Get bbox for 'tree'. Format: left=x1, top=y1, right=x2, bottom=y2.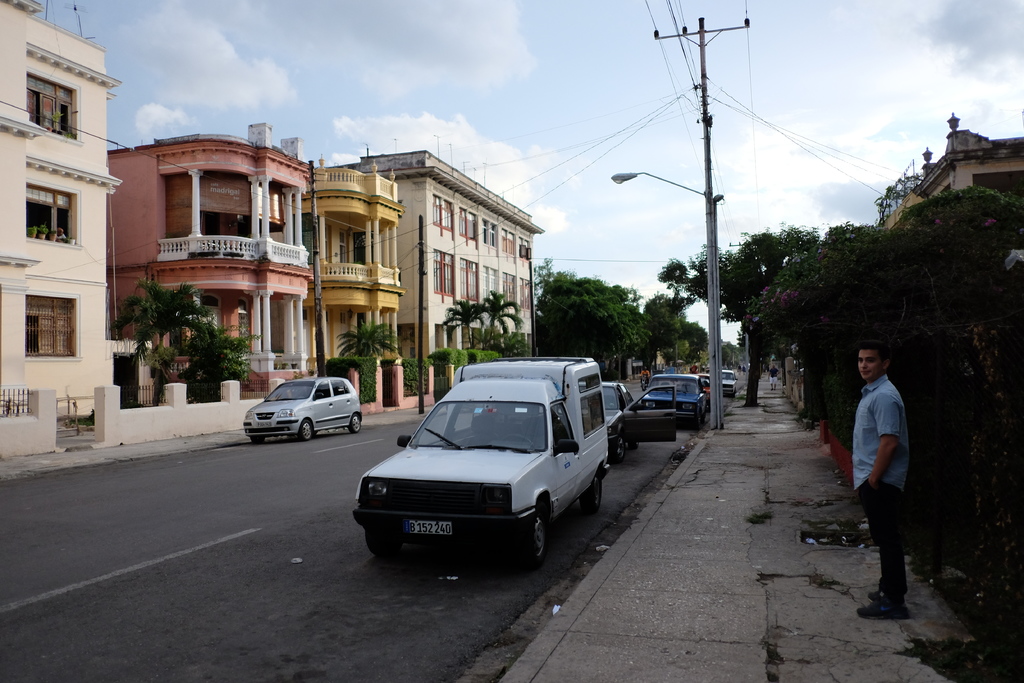
left=111, top=265, right=222, bottom=411.
